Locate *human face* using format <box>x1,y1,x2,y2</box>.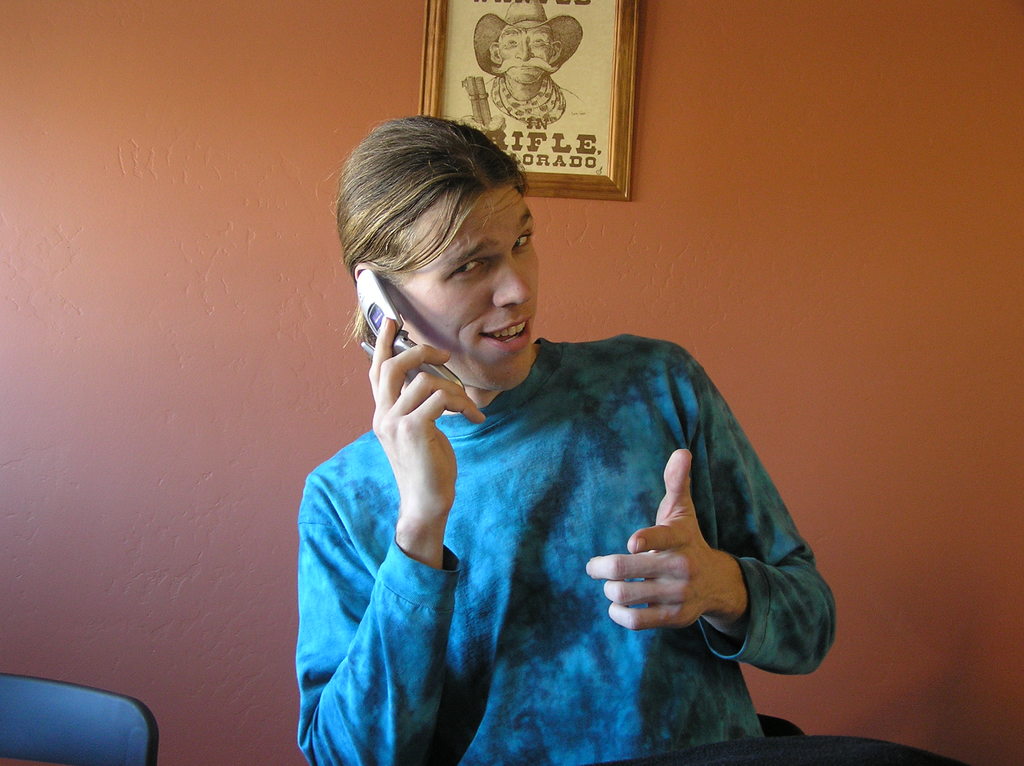
<box>505,25,552,82</box>.
